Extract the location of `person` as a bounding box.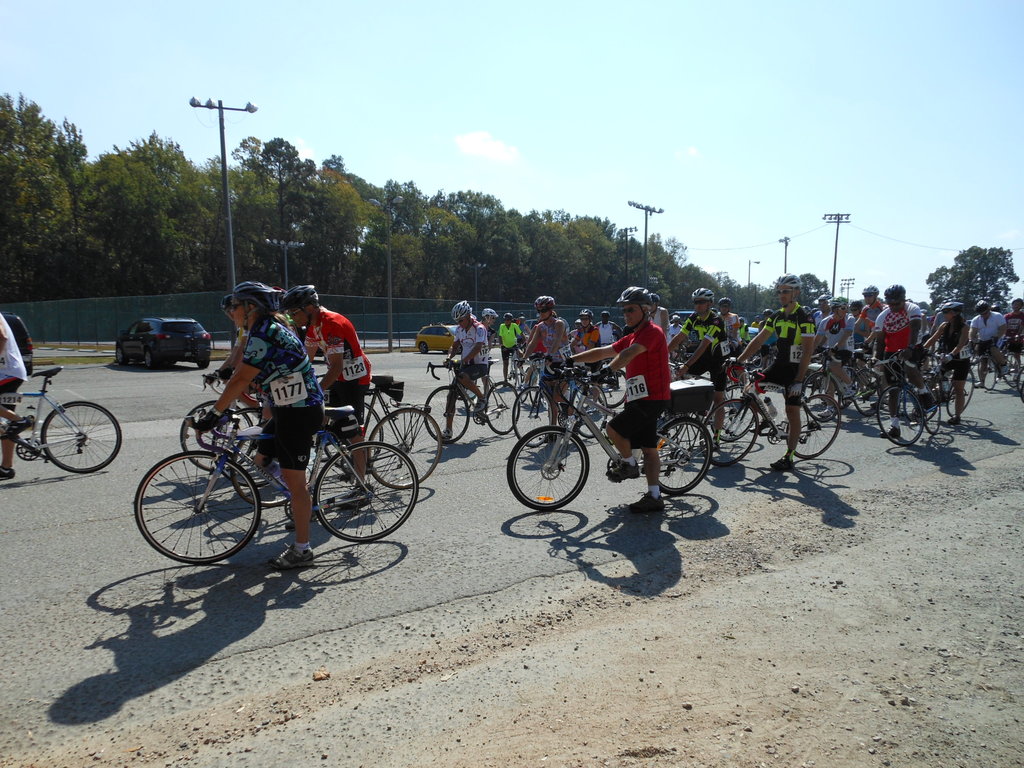
rect(852, 281, 888, 404).
